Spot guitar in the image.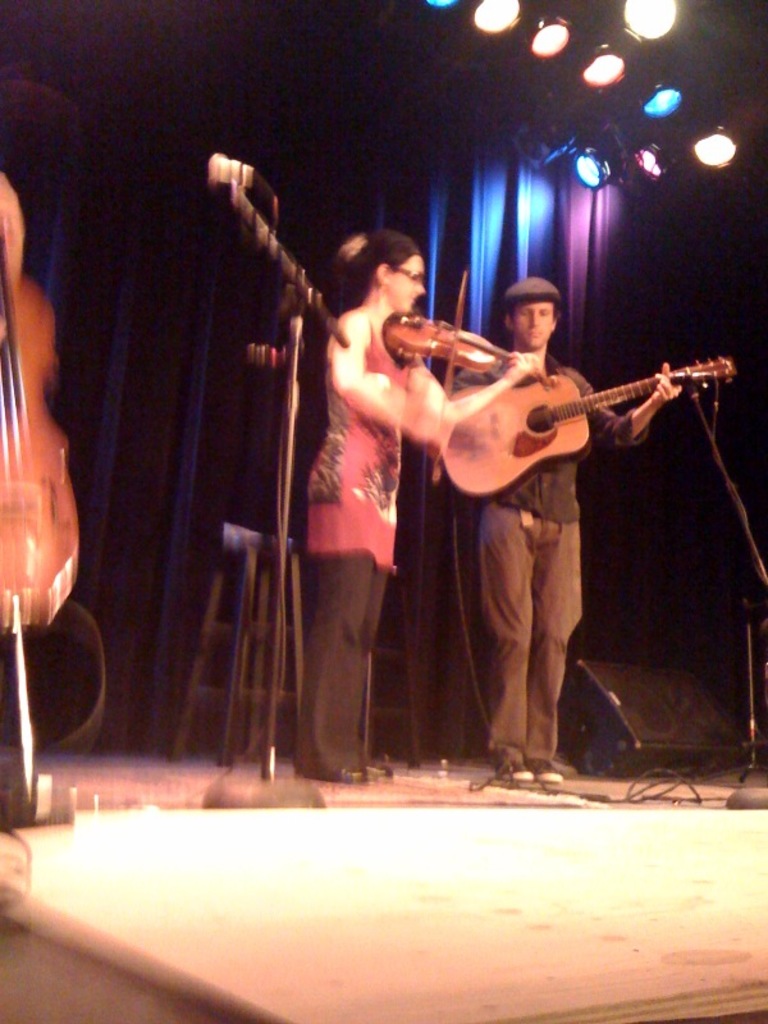
guitar found at <box>439,349,740,503</box>.
